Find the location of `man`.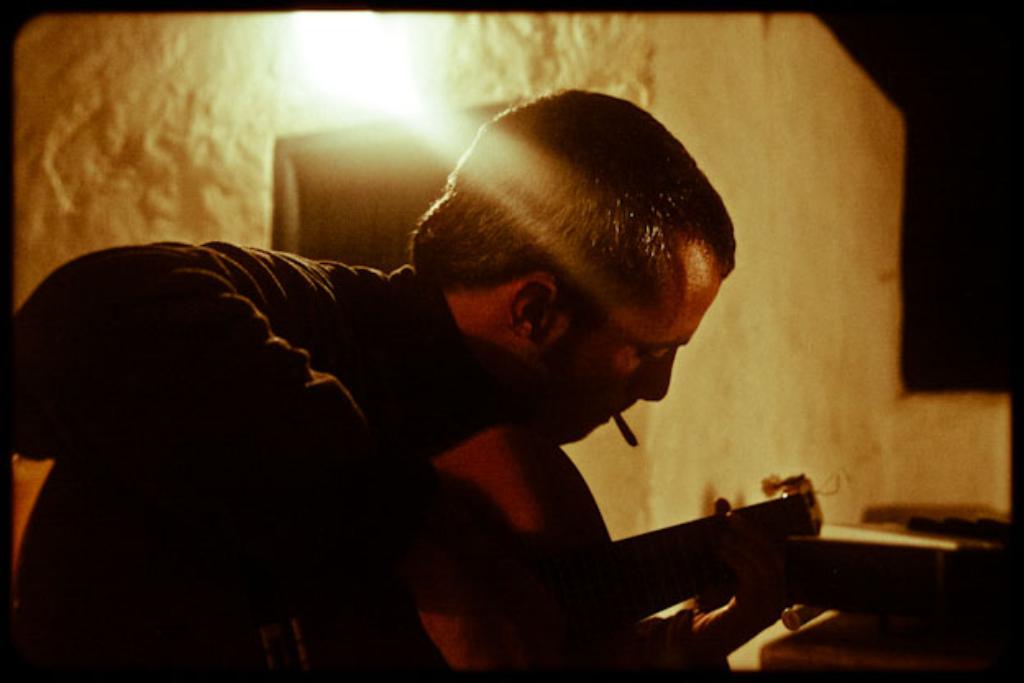
Location: Rect(0, 90, 784, 681).
